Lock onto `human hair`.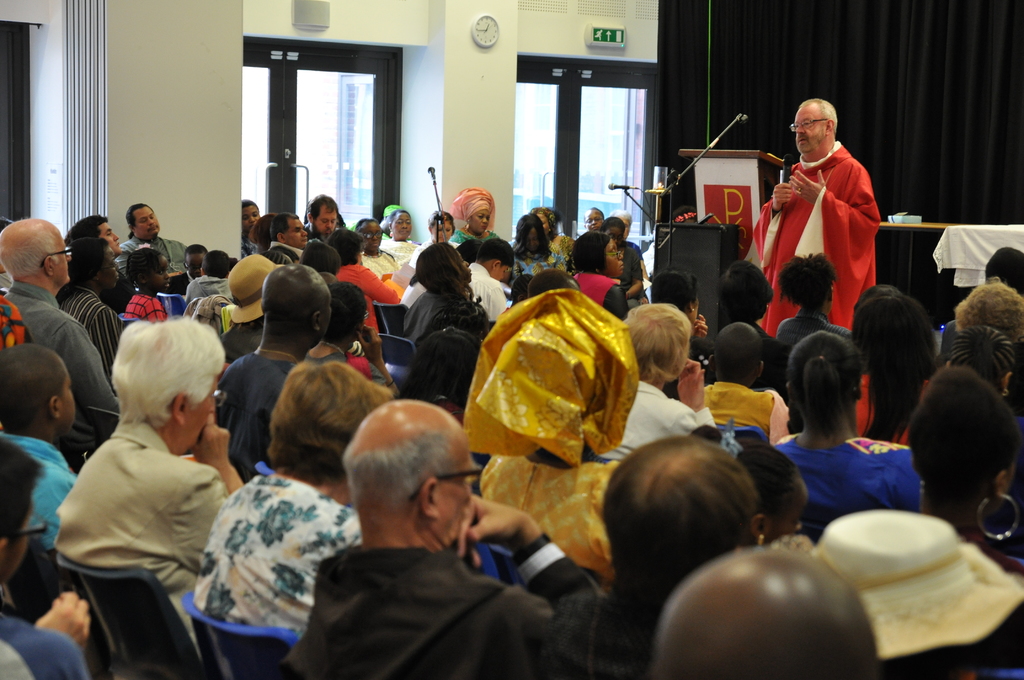
Locked: 127/204/154/241.
